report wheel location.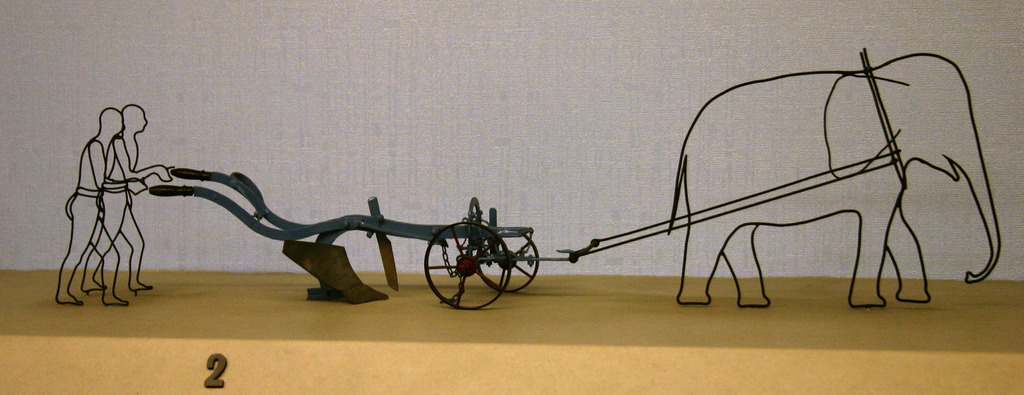
Report: 426, 223, 513, 310.
